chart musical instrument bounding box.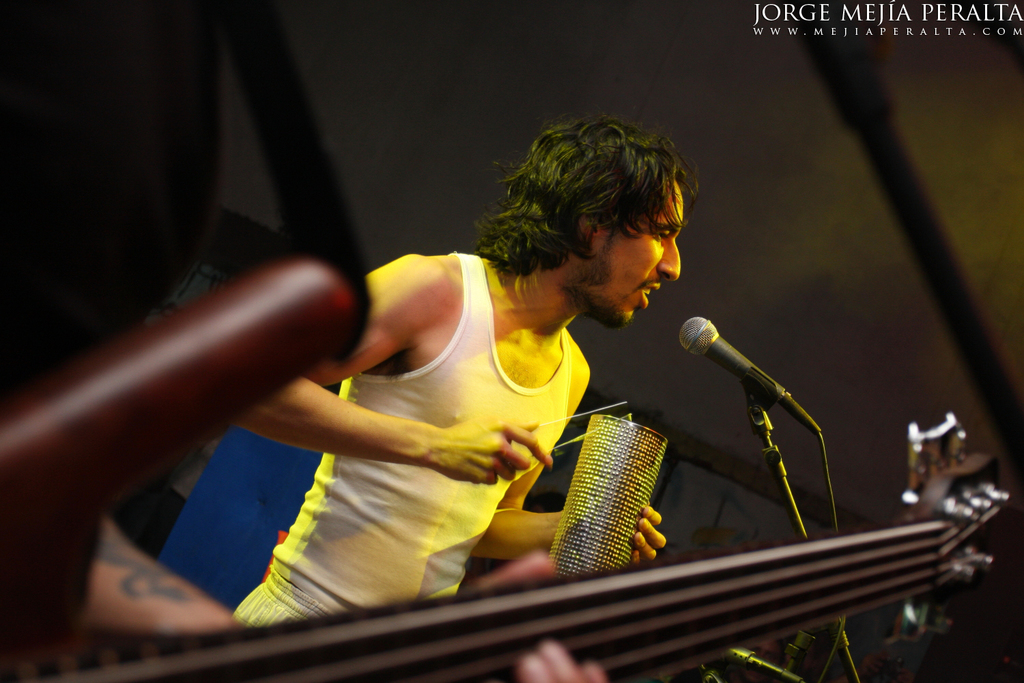
Charted: rect(0, 402, 1023, 682).
